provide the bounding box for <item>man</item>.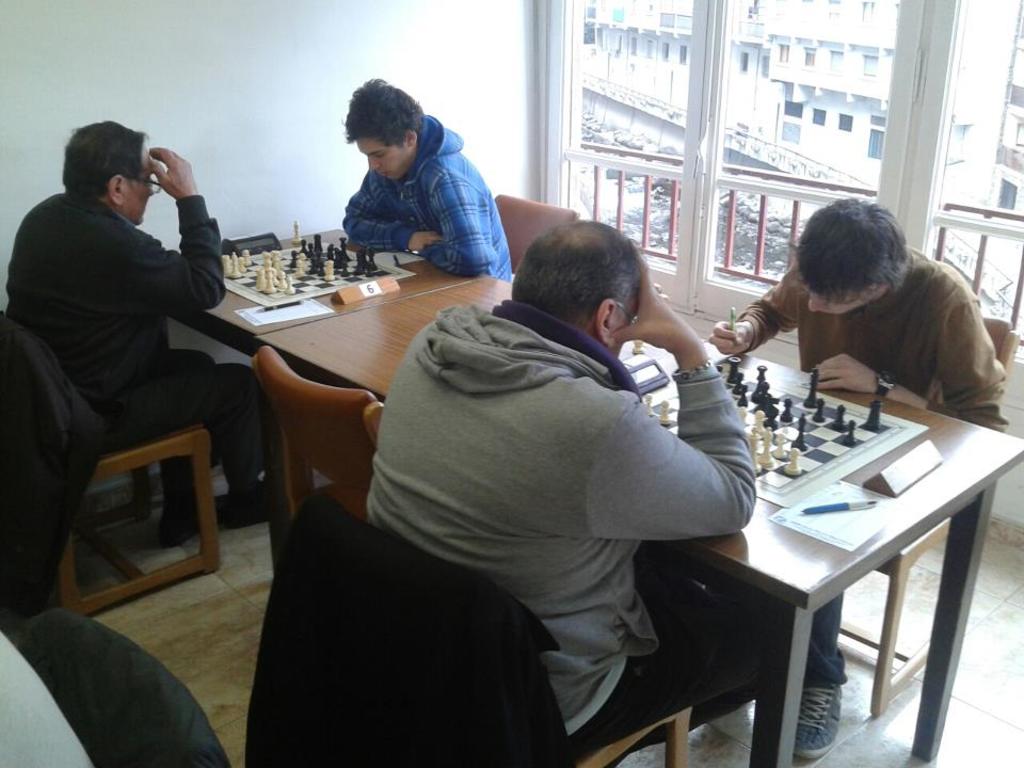
(left=341, top=75, right=515, bottom=278).
